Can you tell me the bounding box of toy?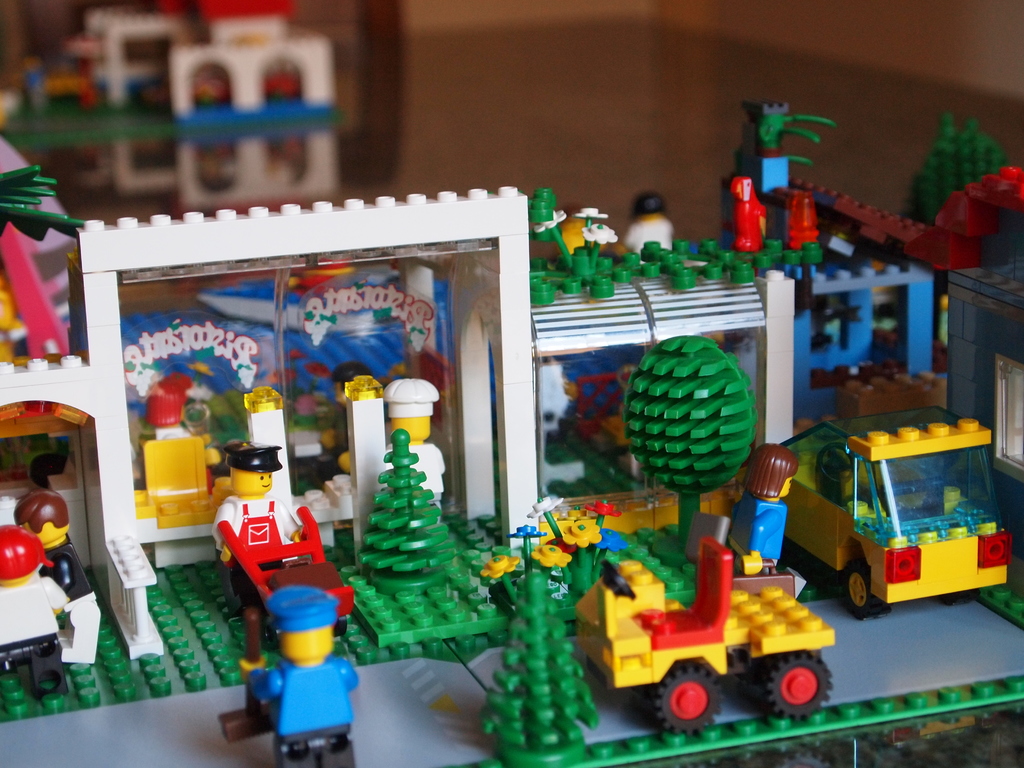
384/376/453/518.
